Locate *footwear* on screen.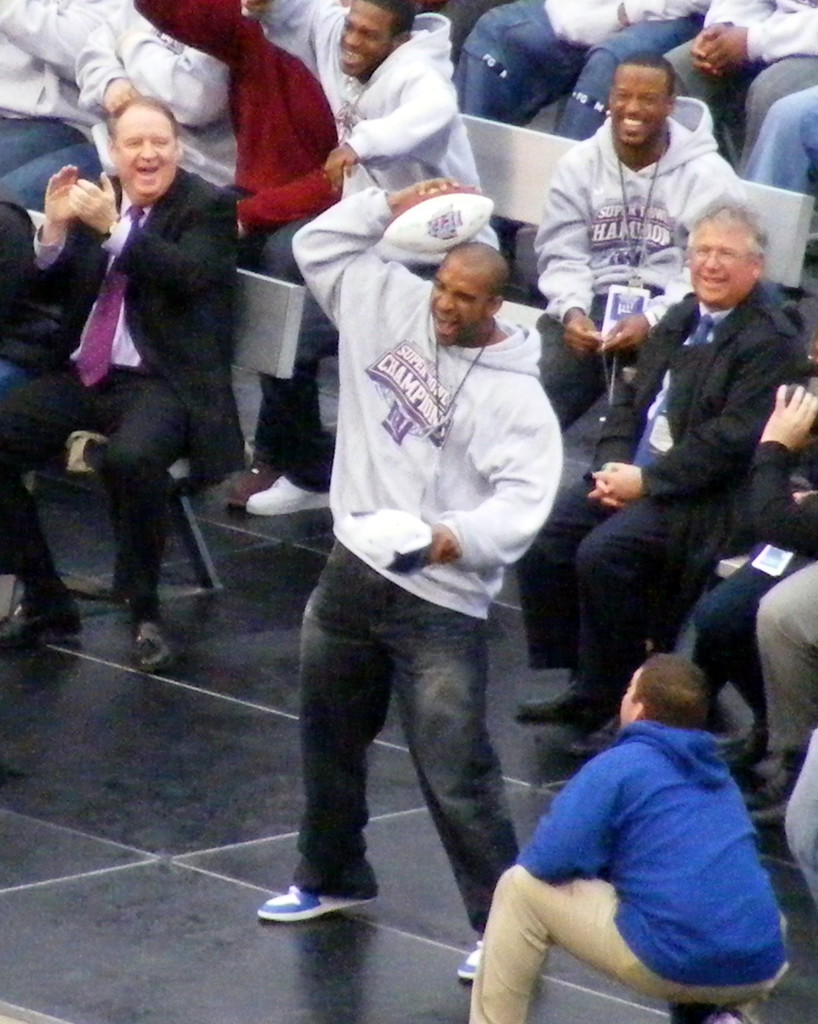
On screen at {"left": 255, "top": 886, "right": 374, "bottom": 920}.
